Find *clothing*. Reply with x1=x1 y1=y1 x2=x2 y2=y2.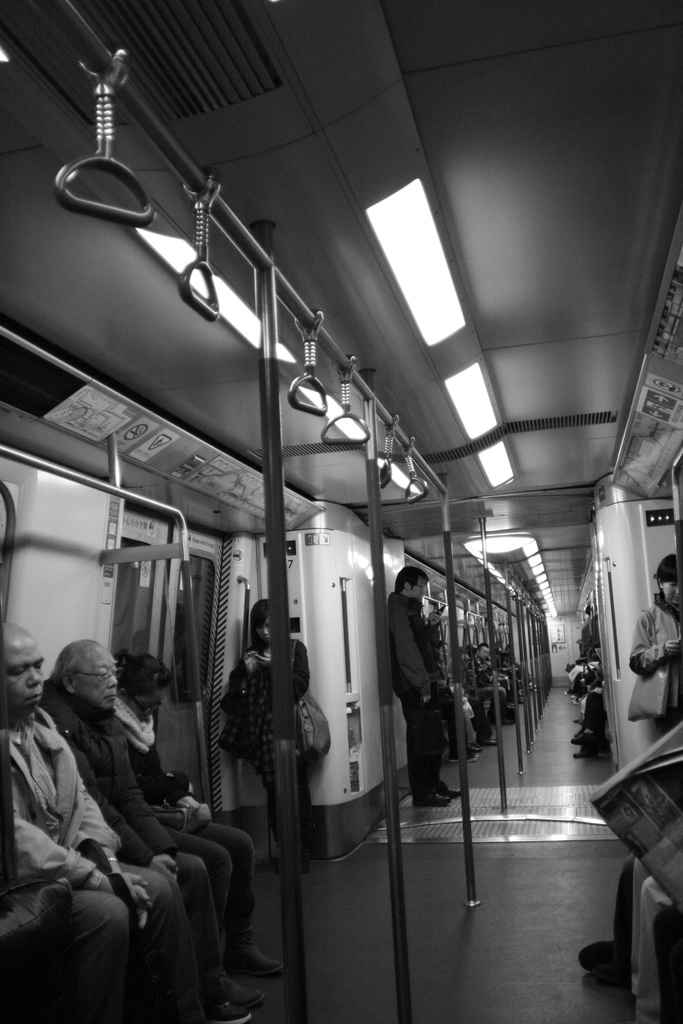
x1=611 y1=600 x2=682 y2=717.
